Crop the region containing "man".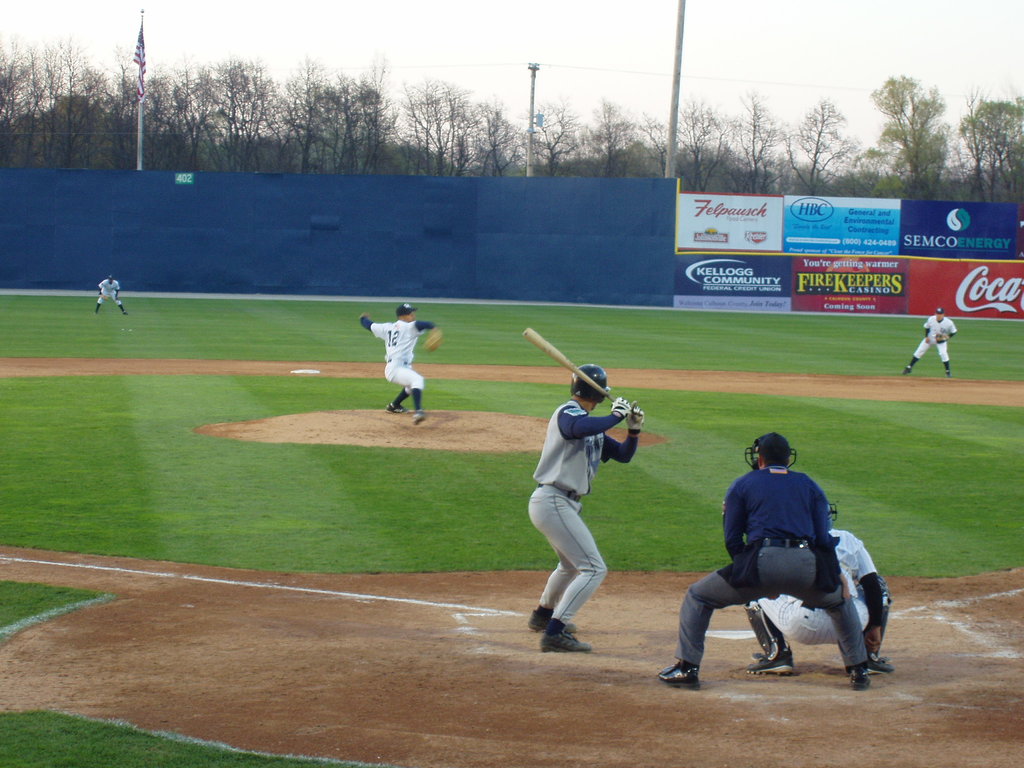
Crop region: bbox=(363, 299, 441, 423).
